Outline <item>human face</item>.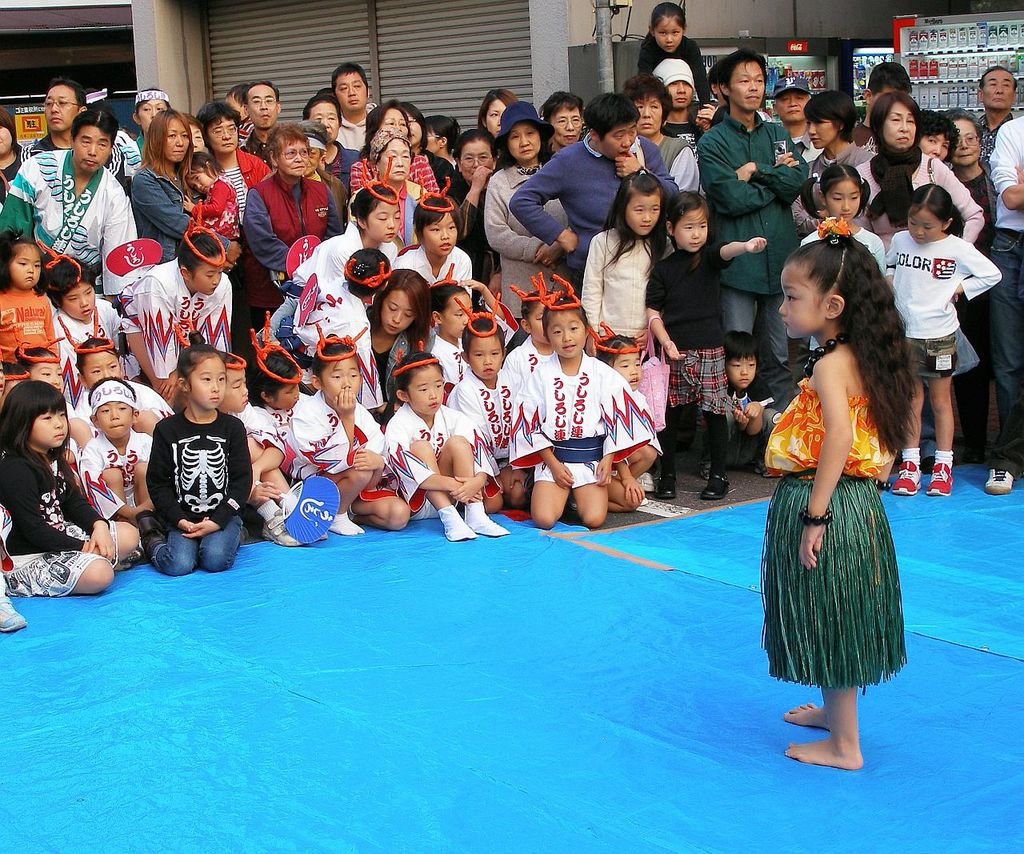
Outline: pyautogui.locateOnScreen(910, 206, 944, 240).
